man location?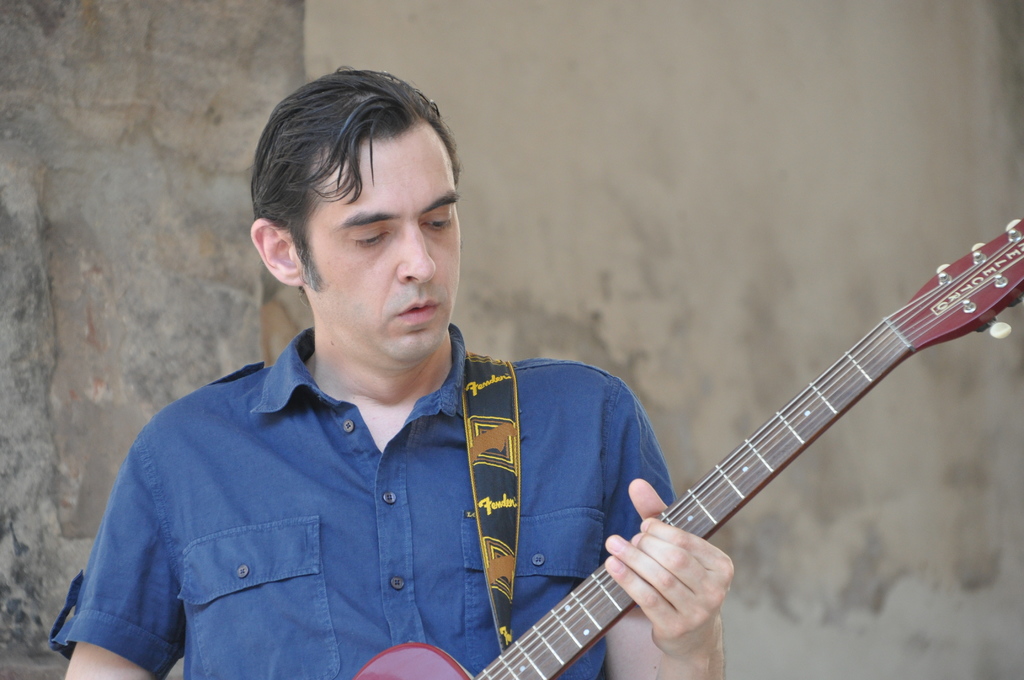
[65,60,792,679]
